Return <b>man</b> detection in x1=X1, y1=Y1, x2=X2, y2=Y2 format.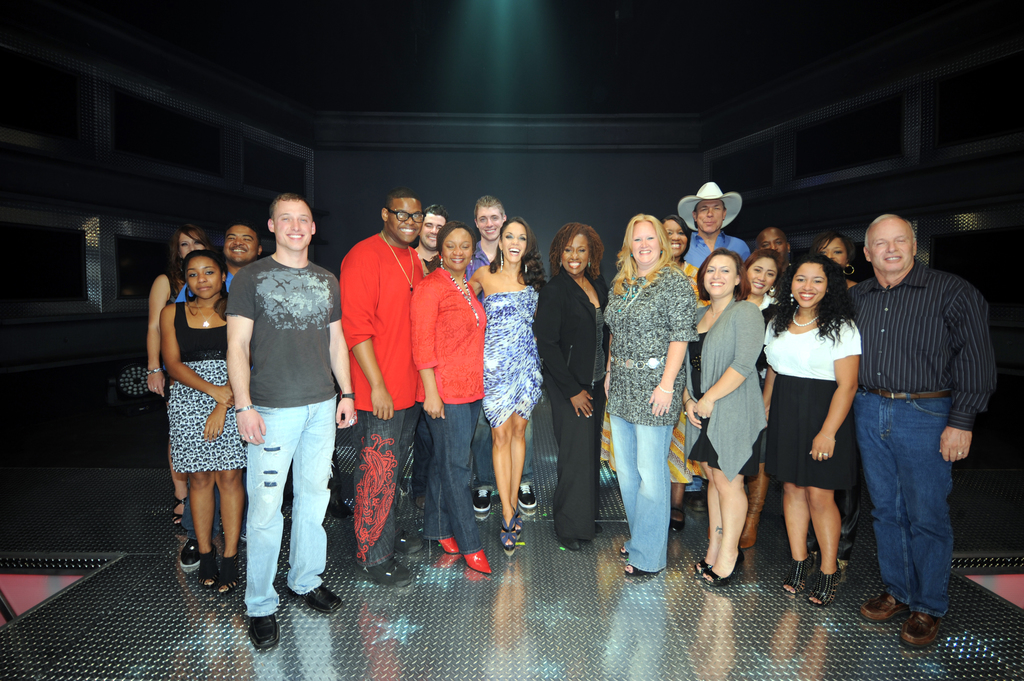
x1=657, y1=181, x2=748, y2=497.
